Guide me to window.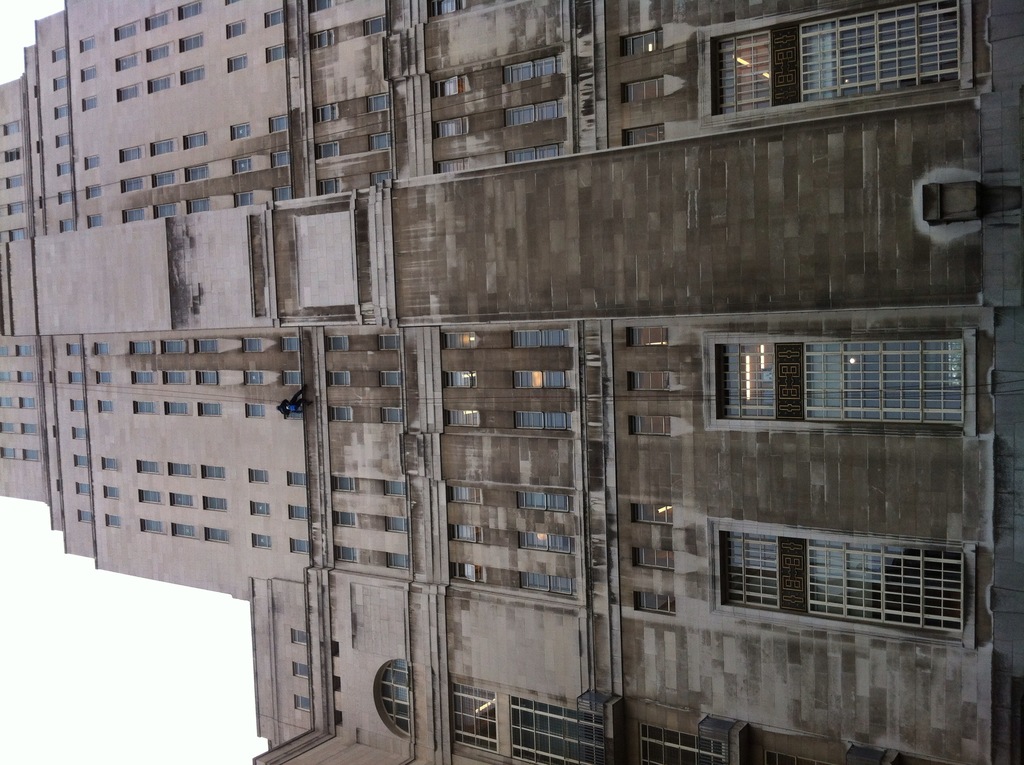
Guidance: {"left": 81, "top": 40, "right": 97, "bottom": 53}.
